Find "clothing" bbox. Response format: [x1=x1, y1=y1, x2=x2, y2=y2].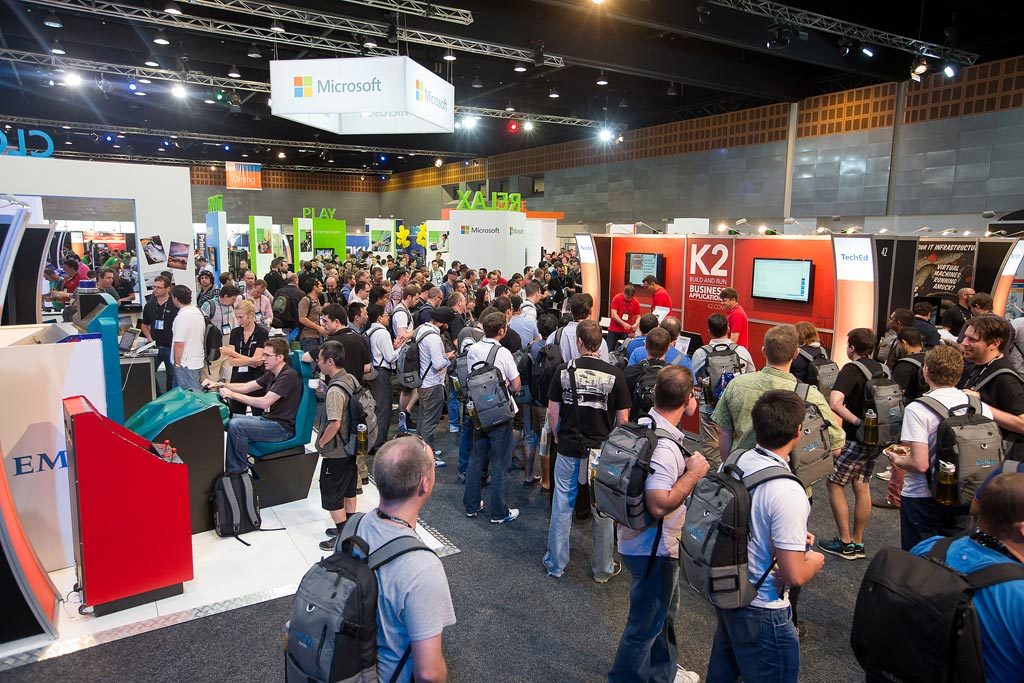
[x1=623, y1=360, x2=674, y2=421].
